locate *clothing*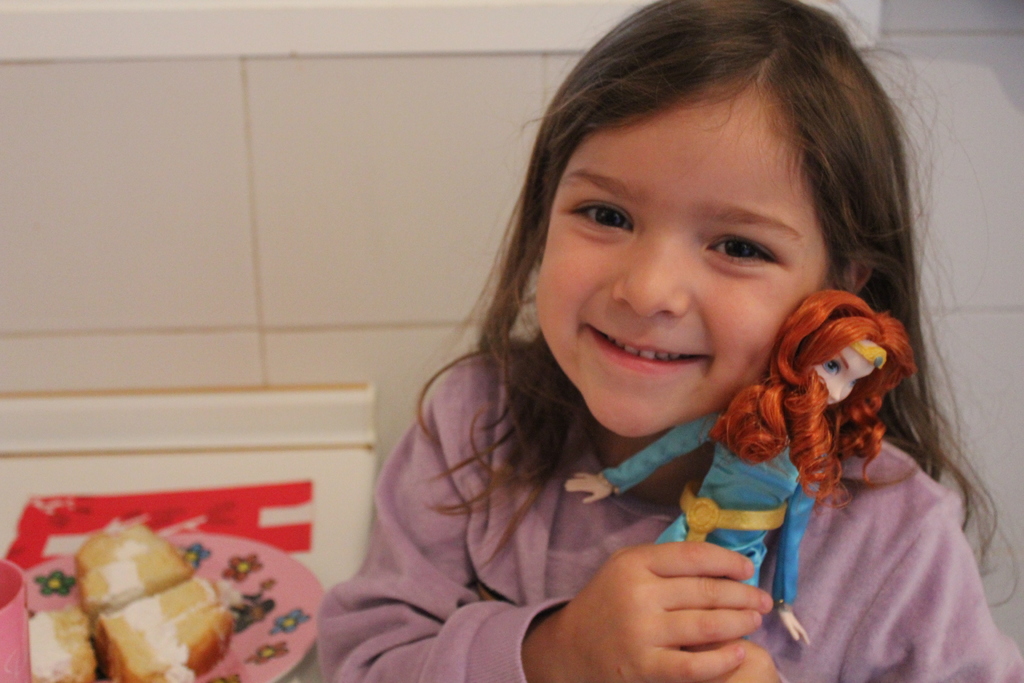
x1=317 y1=342 x2=1023 y2=682
